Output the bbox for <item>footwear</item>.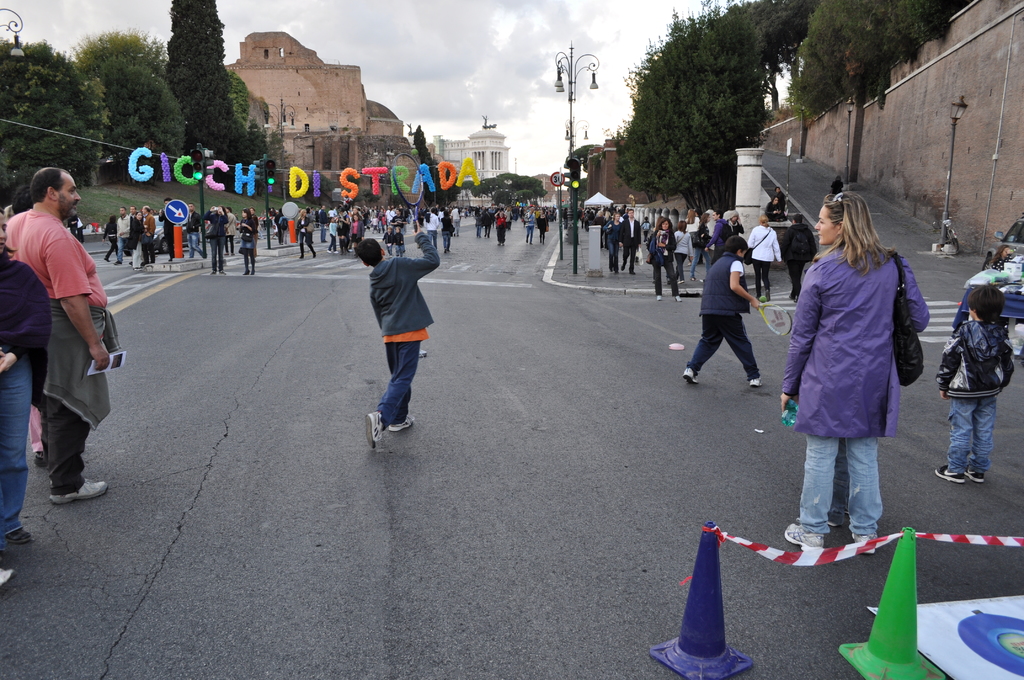
box=[102, 256, 109, 263].
